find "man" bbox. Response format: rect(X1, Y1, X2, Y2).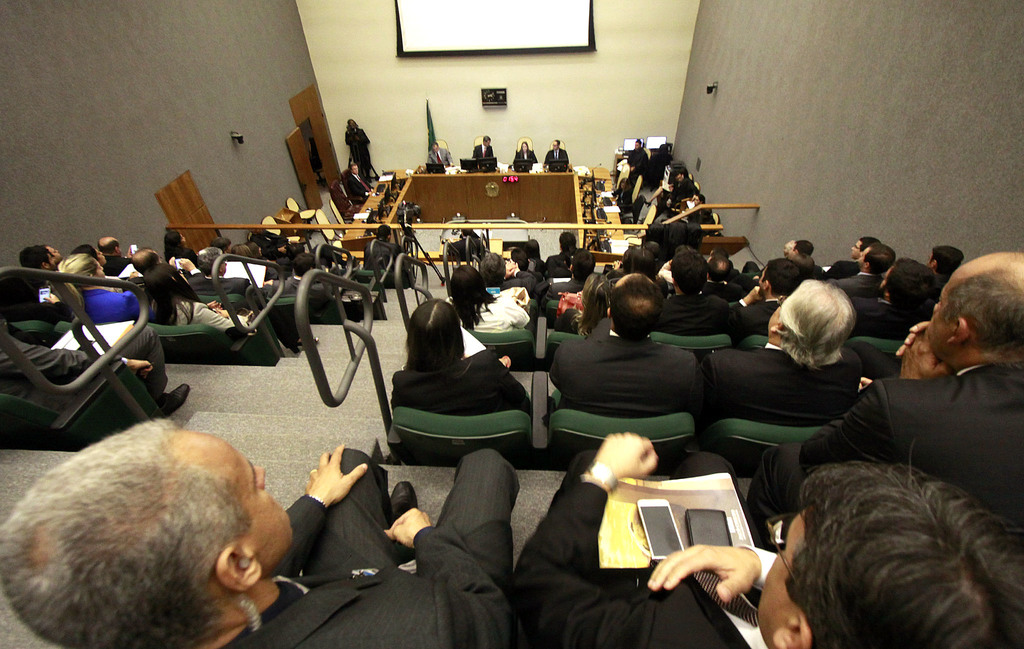
rect(740, 239, 815, 275).
